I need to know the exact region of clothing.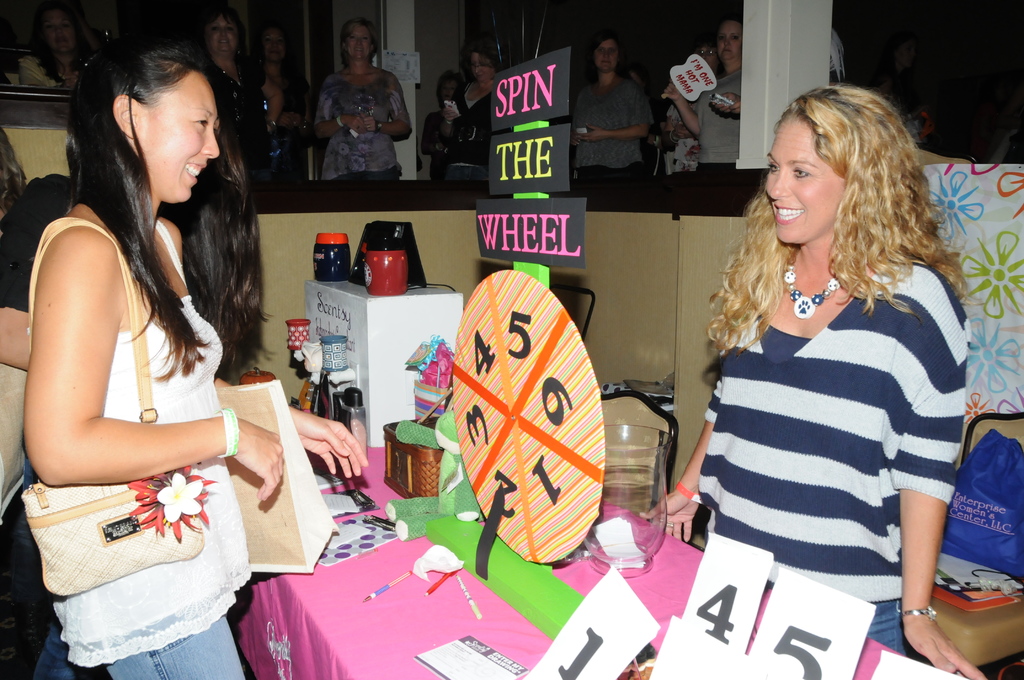
Region: crop(572, 67, 658, 168).
